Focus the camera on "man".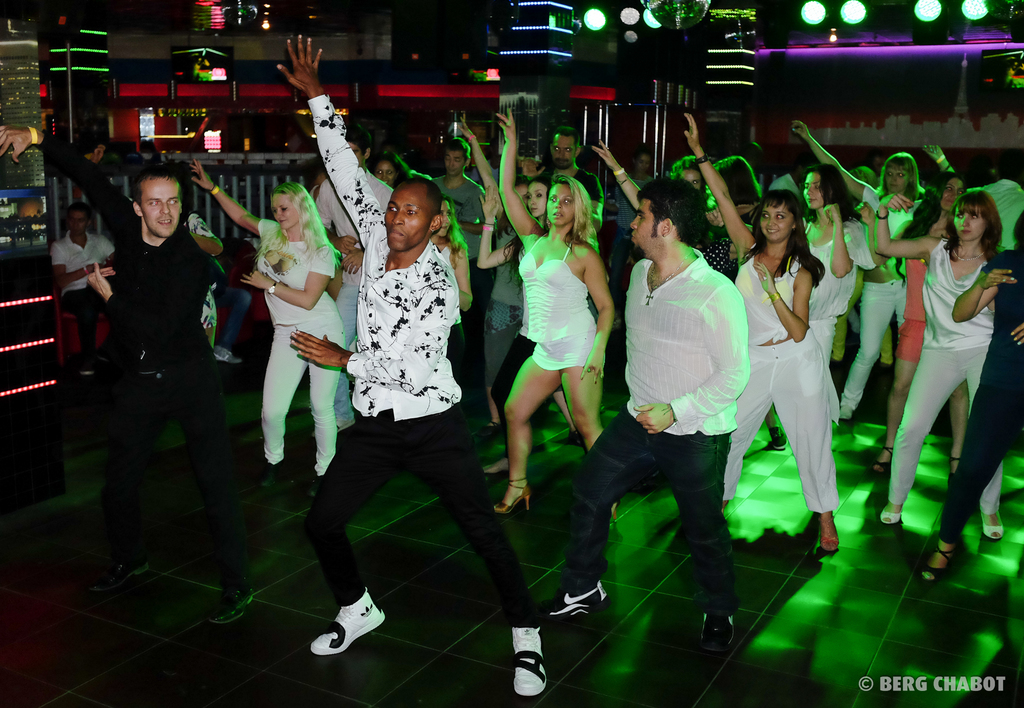
Focus region: select_region(314, 122, 392, 438).
